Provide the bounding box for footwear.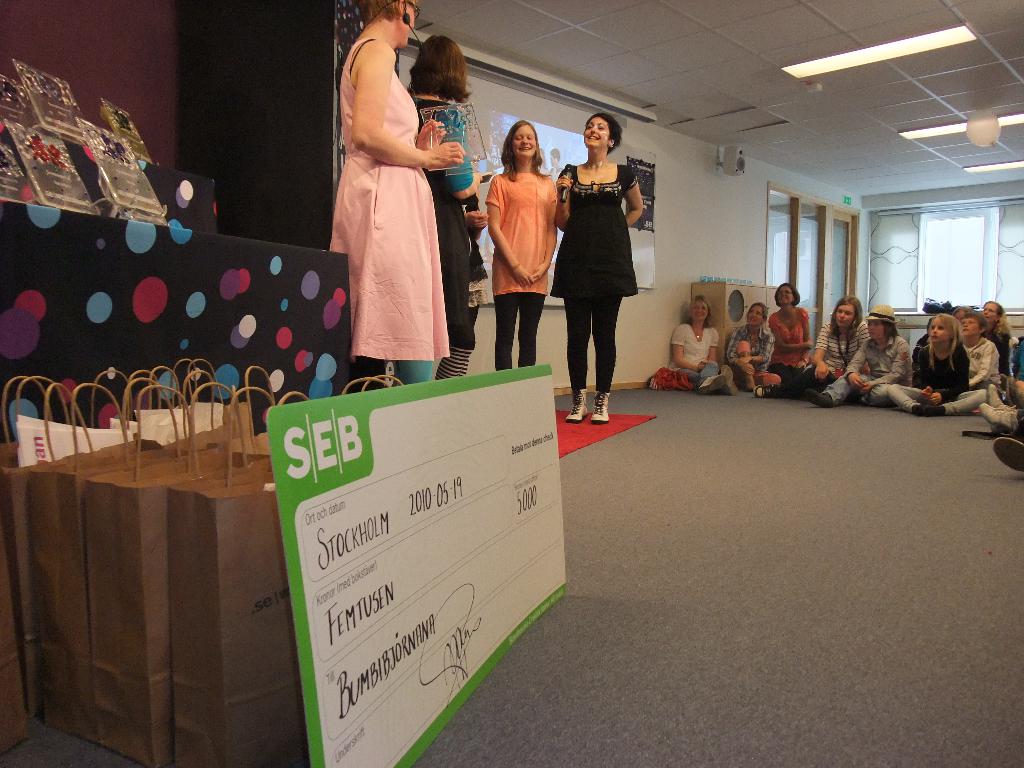
(x1=805, y1=388, x2=831, y2=406).
